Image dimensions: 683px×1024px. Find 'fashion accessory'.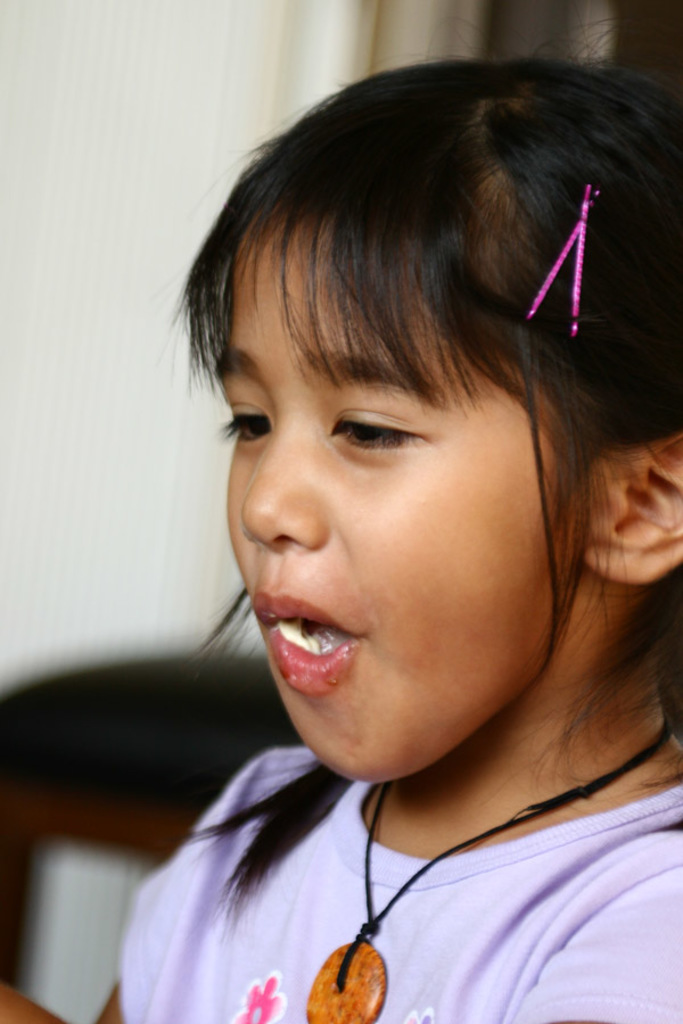
(519, 188, 608, 317).
